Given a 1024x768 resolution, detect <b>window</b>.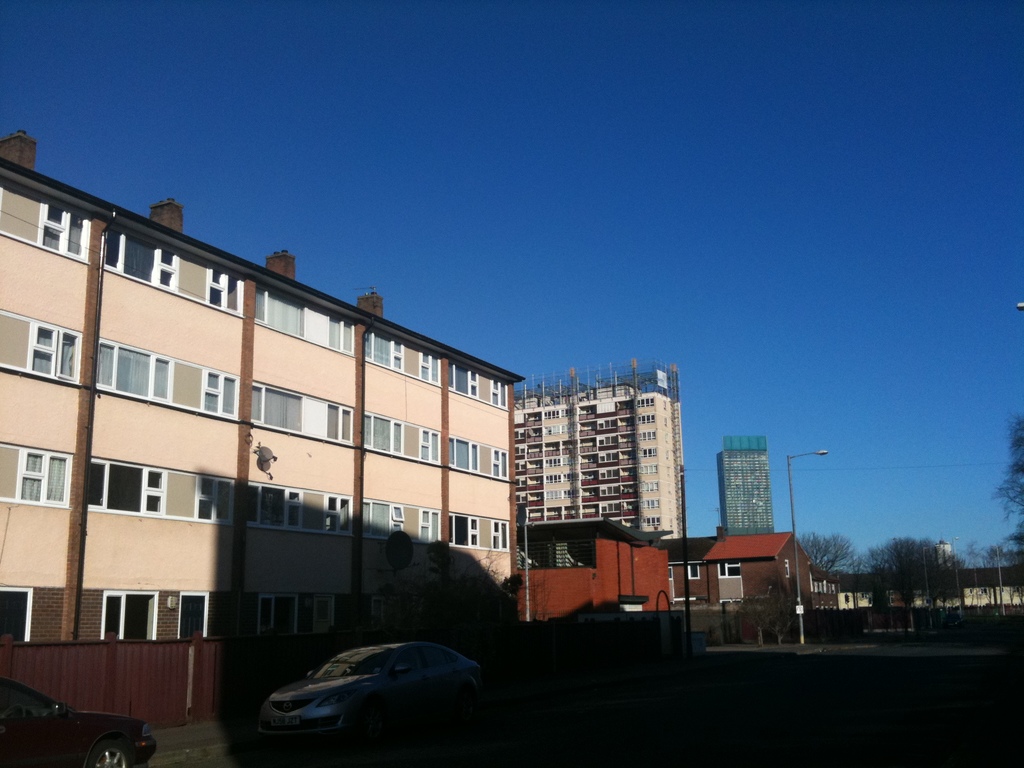
x1=96 y1=592 x2=156 y2=641.
